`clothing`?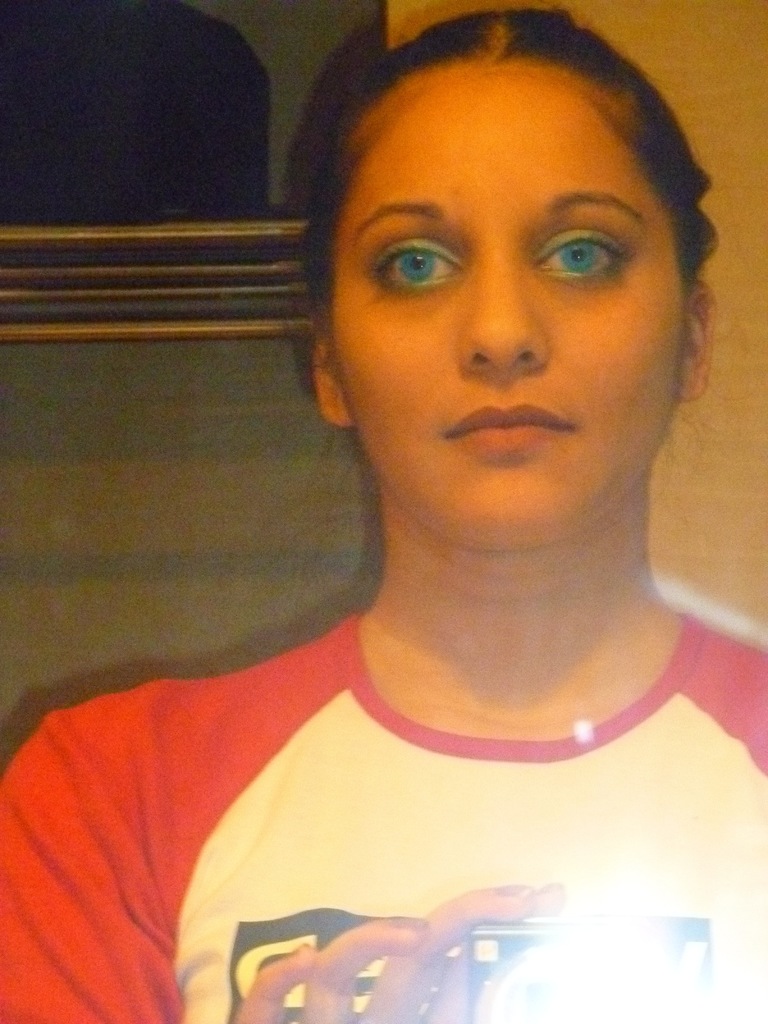
locate(110, 648, 758, 991)
